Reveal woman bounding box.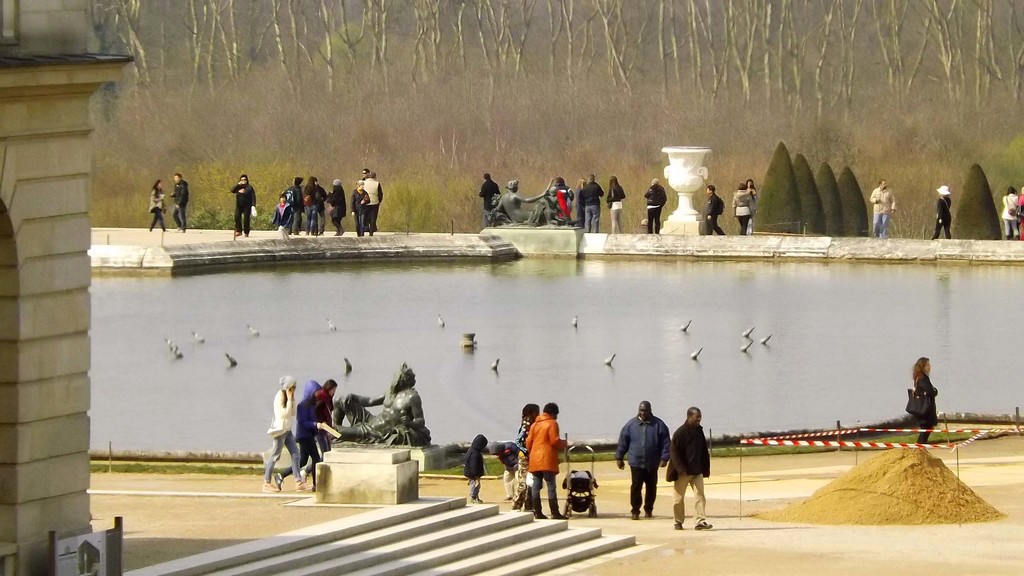
Revealed: bbox=(1016, 188, 1023, 241).
